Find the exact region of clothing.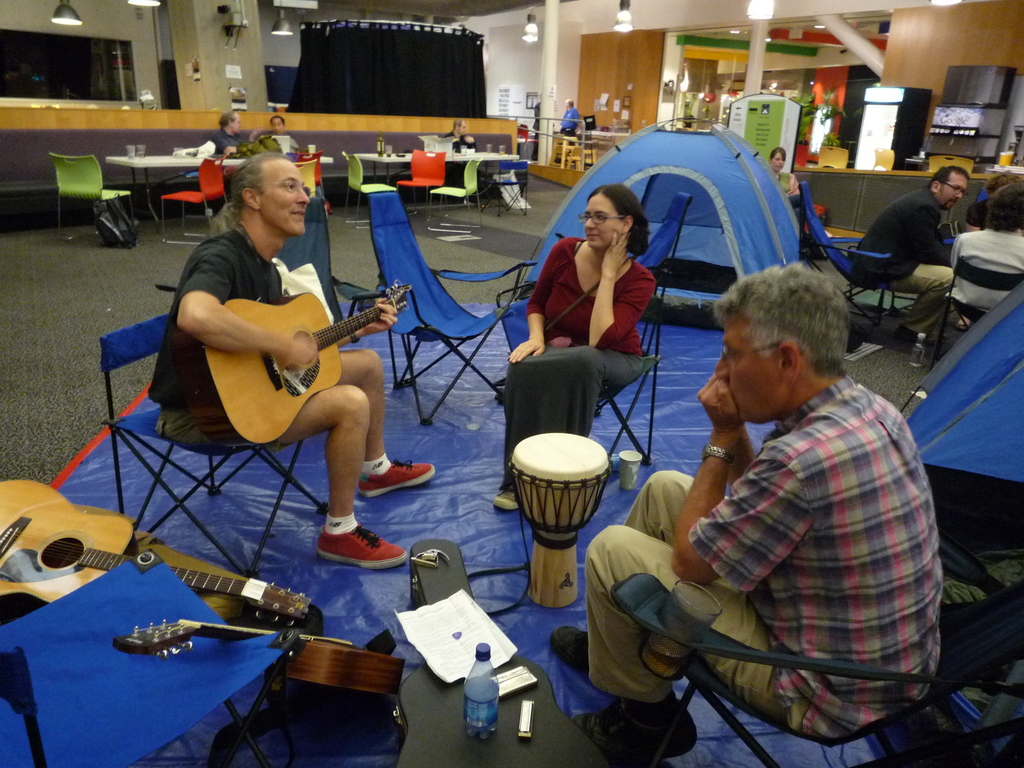
Exact region: select_region(148, 223, 285, 452).
